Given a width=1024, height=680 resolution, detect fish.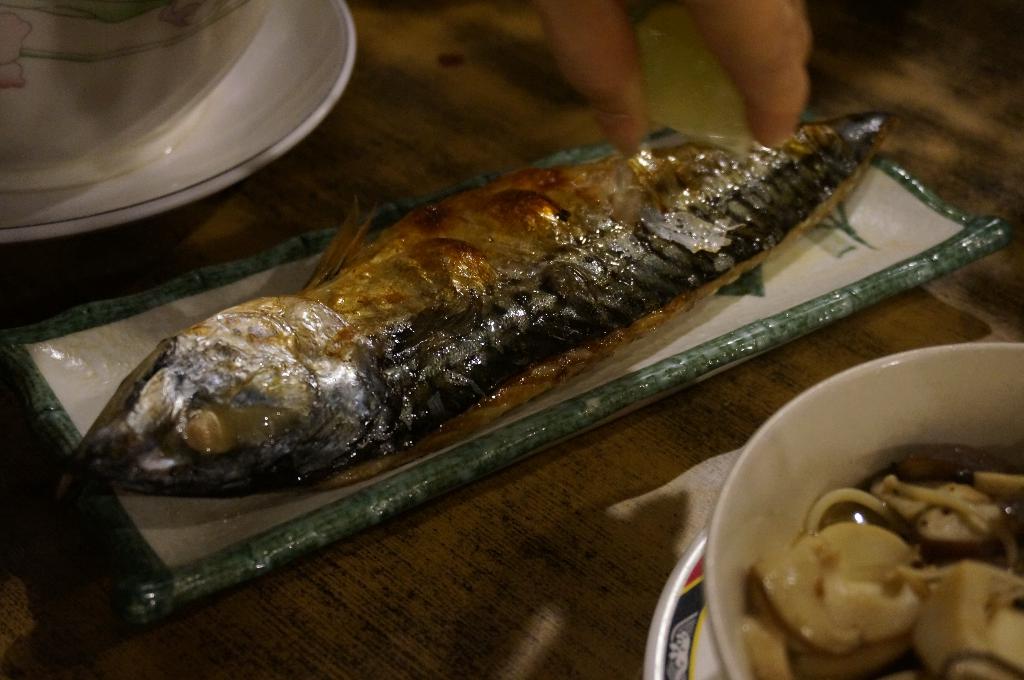
x1=49 y1=116 x2=900 y2=482.
